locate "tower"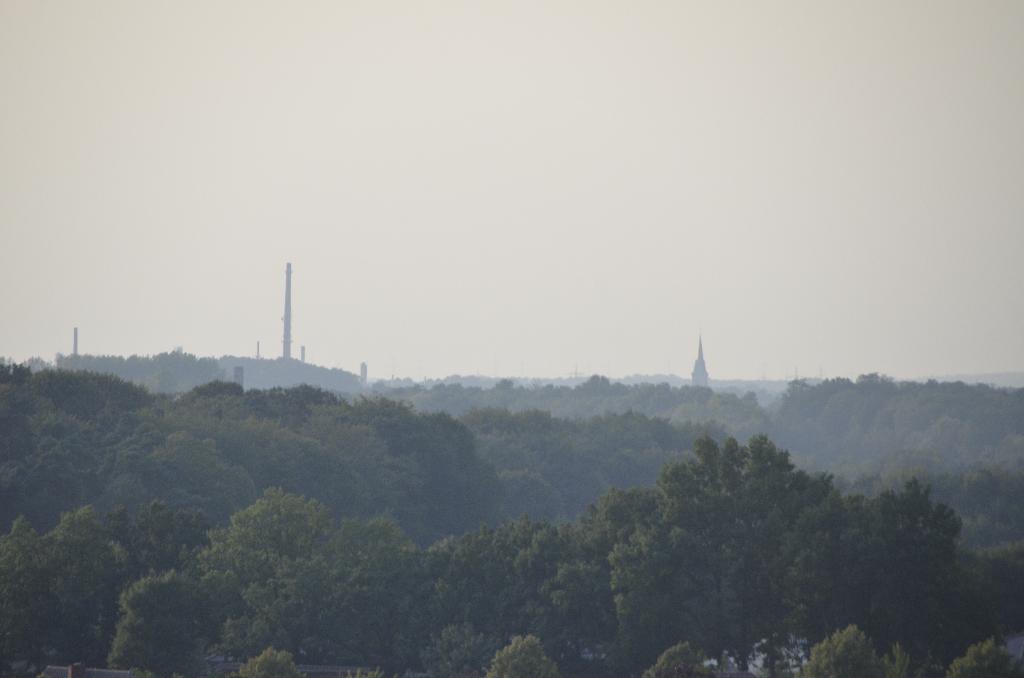
bbox(692, 339, 717, 390)
